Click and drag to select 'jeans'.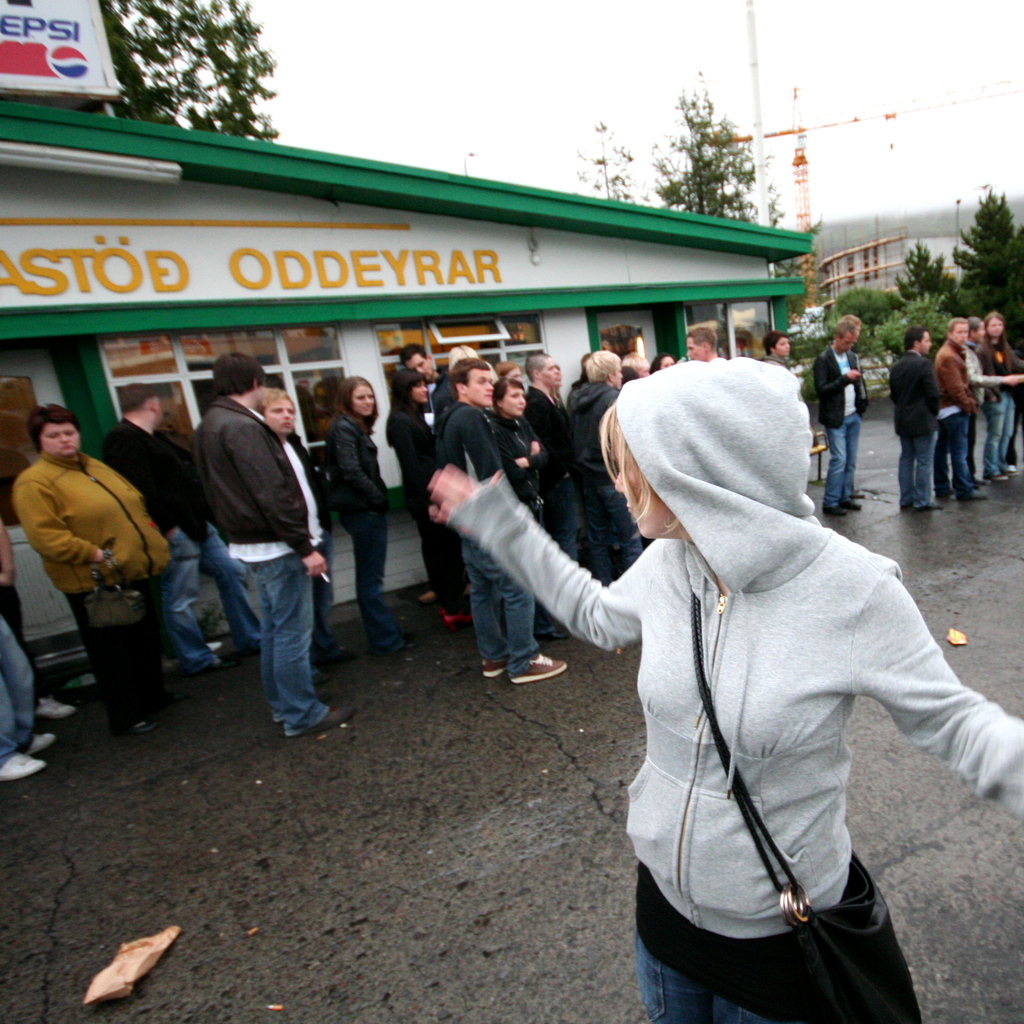
Selection: Rect(341, 515, 392, 627).
